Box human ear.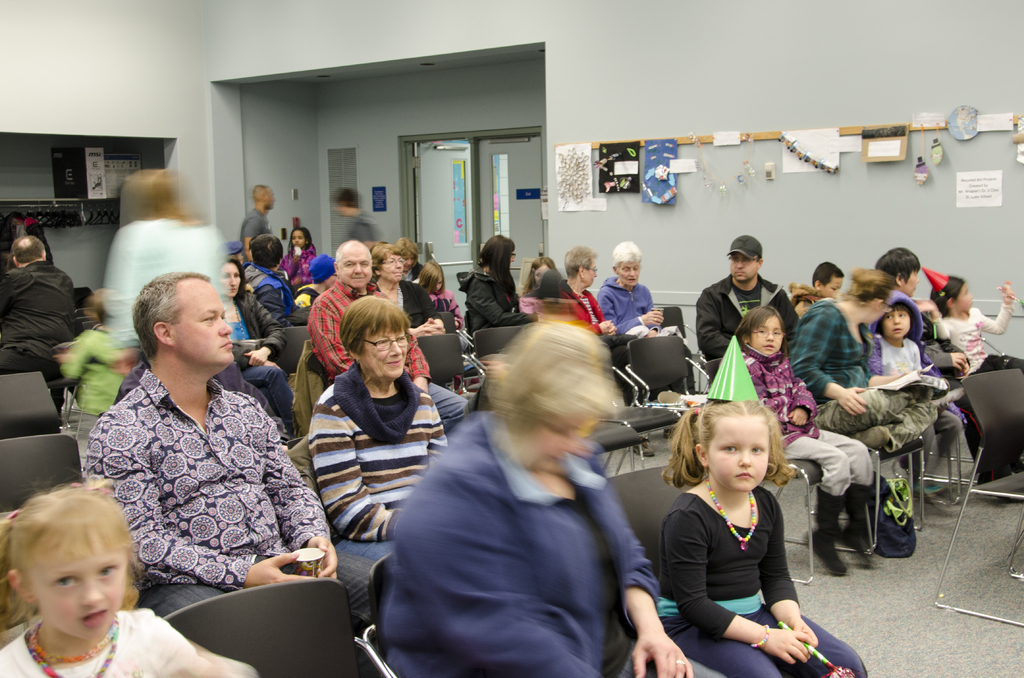
[left=948, top=297, right=953, bottom=309].
